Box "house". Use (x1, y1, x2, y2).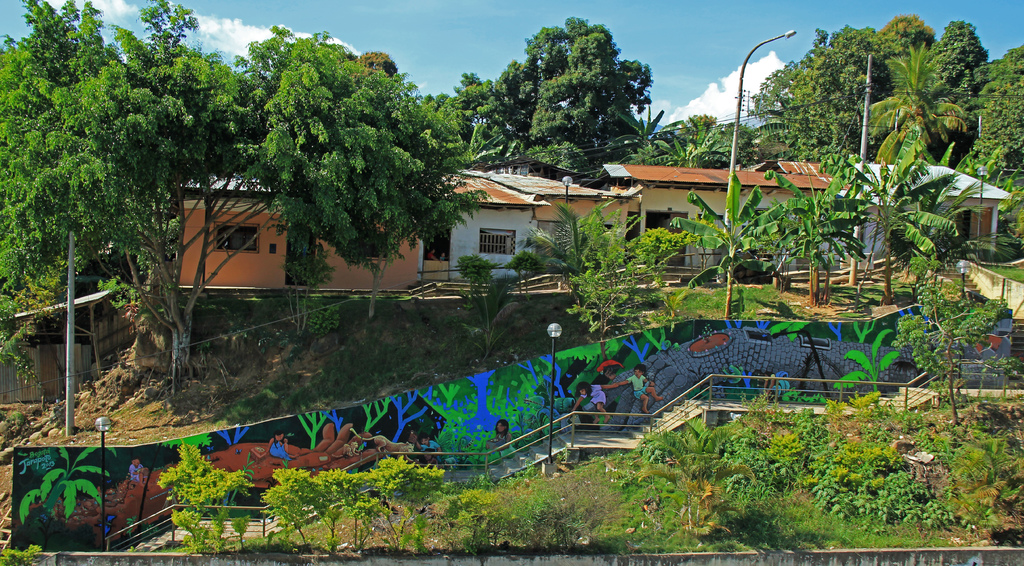
(169, 164, 648, 280).
